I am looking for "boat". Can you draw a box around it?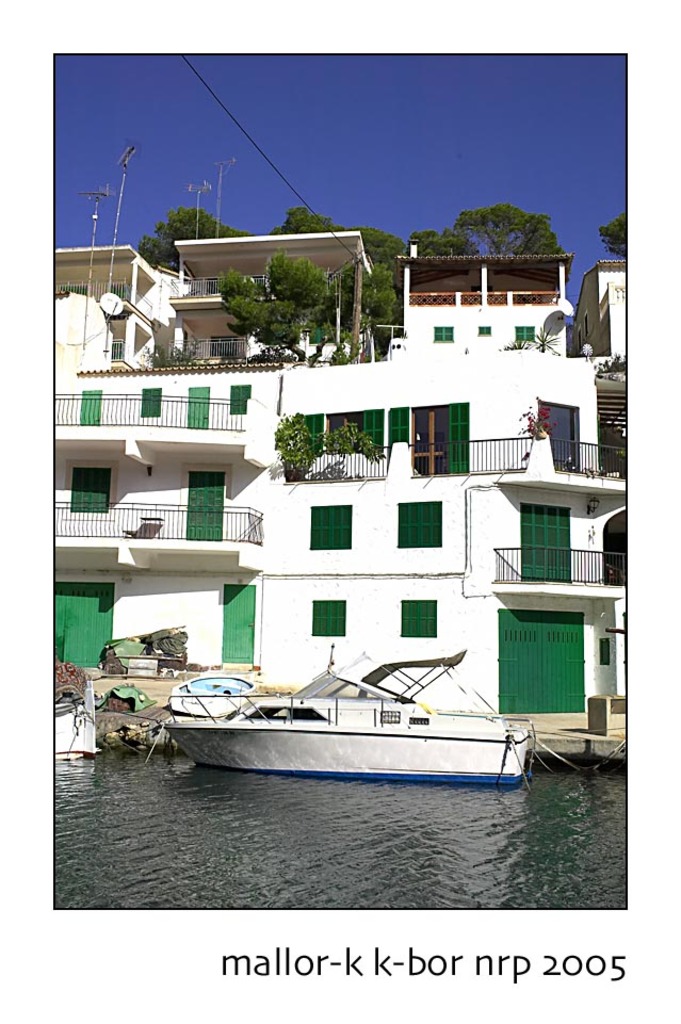
Sure, the bounding box is {"x1": 156, "y1": 650, "x2": 538, "y2": 782}.
